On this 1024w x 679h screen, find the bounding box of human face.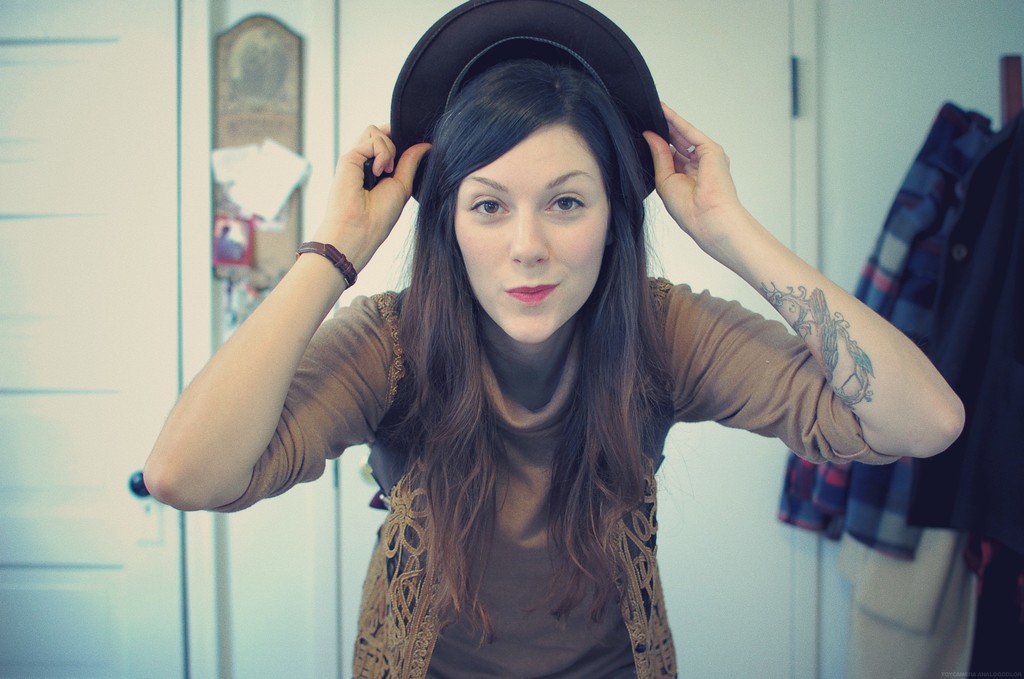
Bounding box: box=[448, 115, 626, 341].
